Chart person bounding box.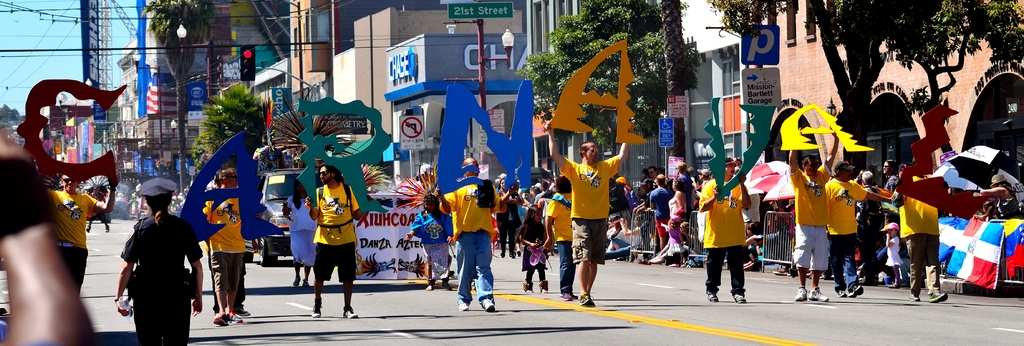
Charted: <bbox>541, 176, 576, 299</bbox>.
